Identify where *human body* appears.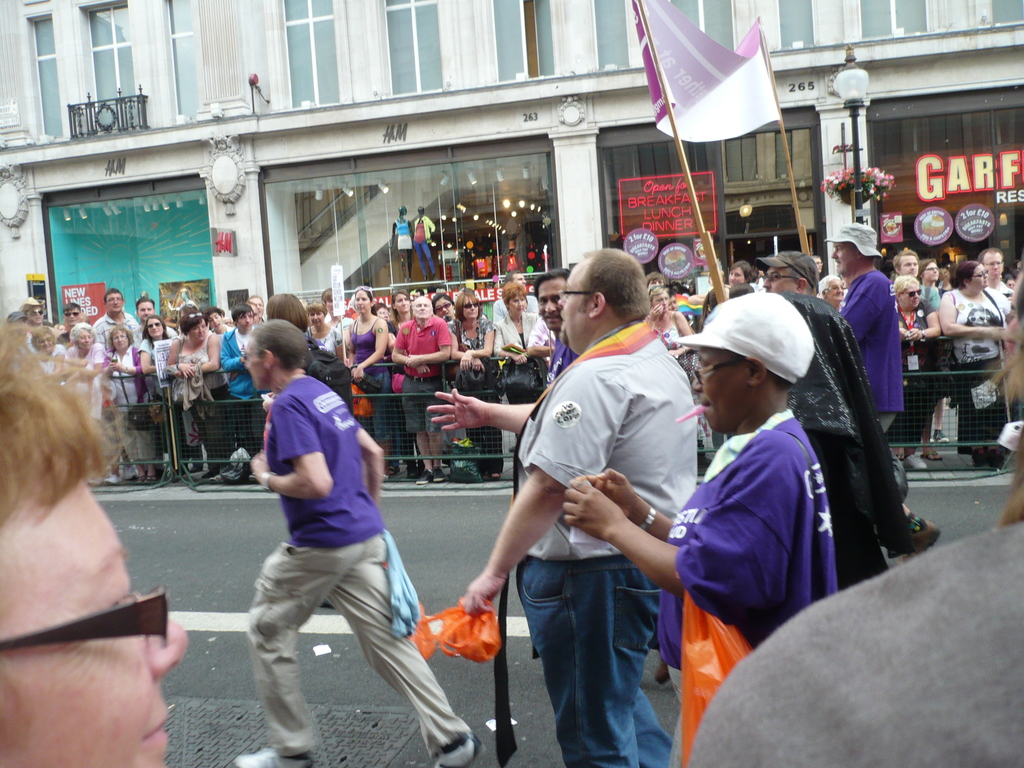
Appears at BBox(132, 291, 175, 340).
